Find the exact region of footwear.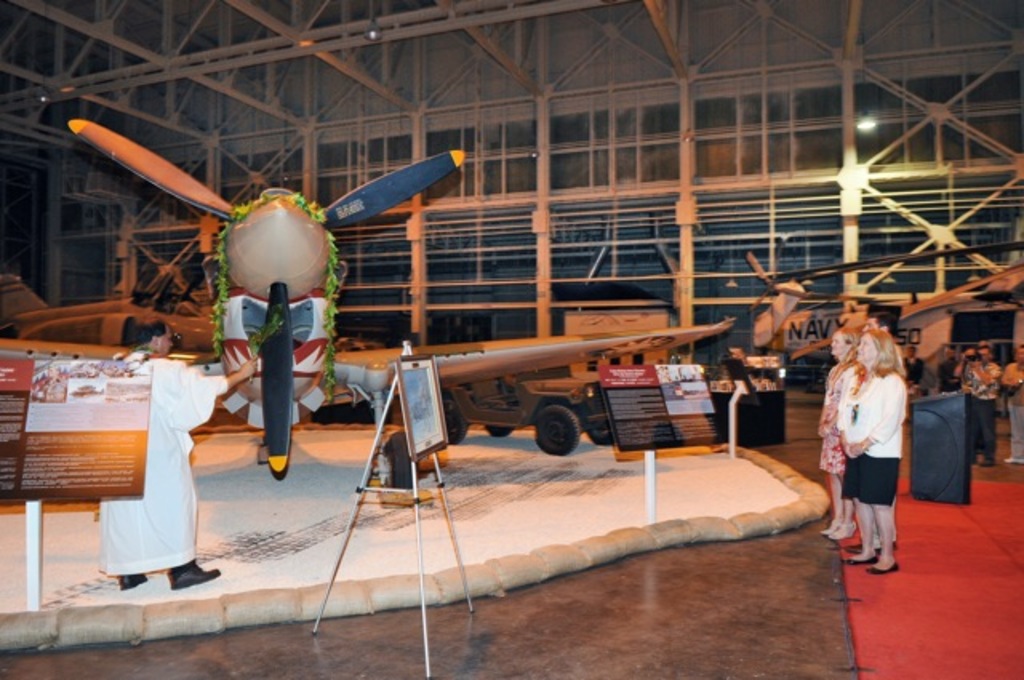
Exact region: box(886, 538, 899, 552).
